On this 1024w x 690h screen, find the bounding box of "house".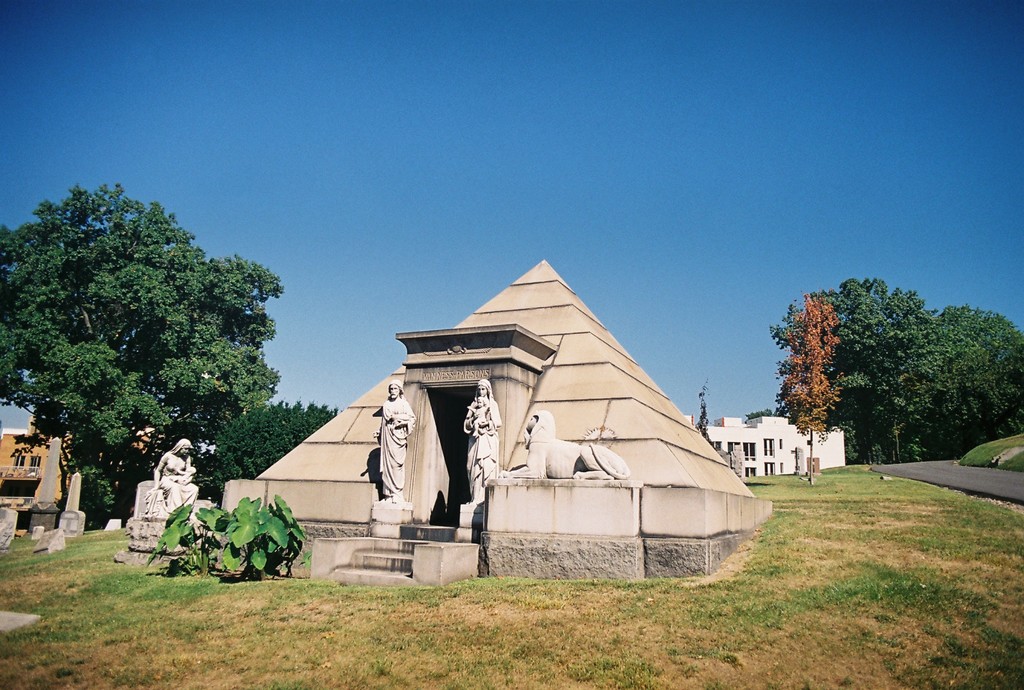
Bounding box: {"left": 0, "top": 412, "right": 224, "bottom": 503}.
